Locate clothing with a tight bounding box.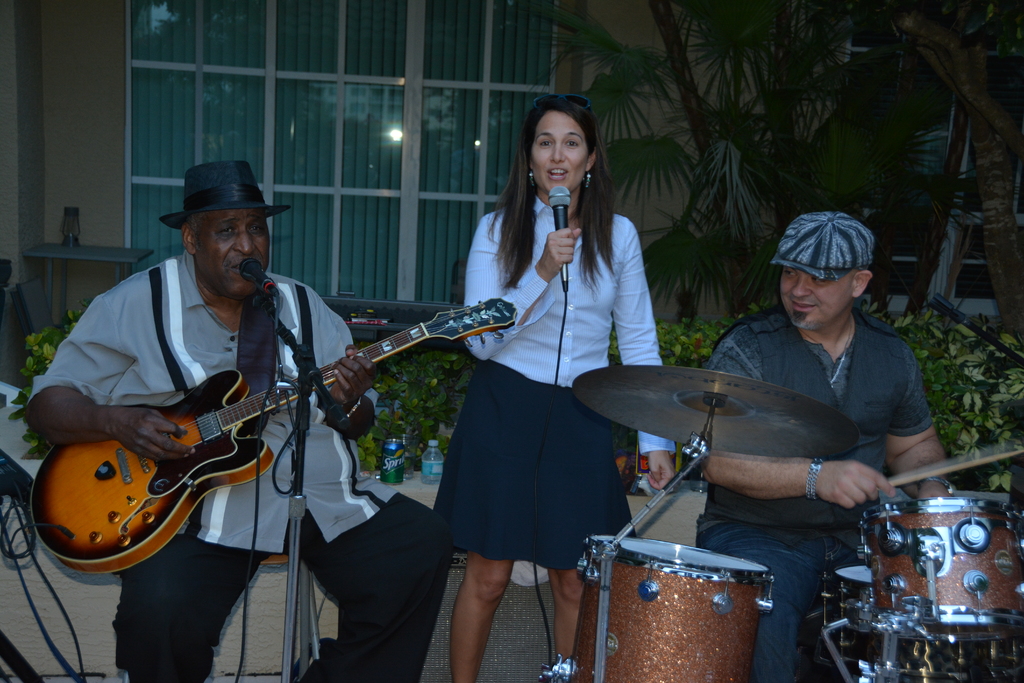
l=444, t=195, r=673, b=555.
